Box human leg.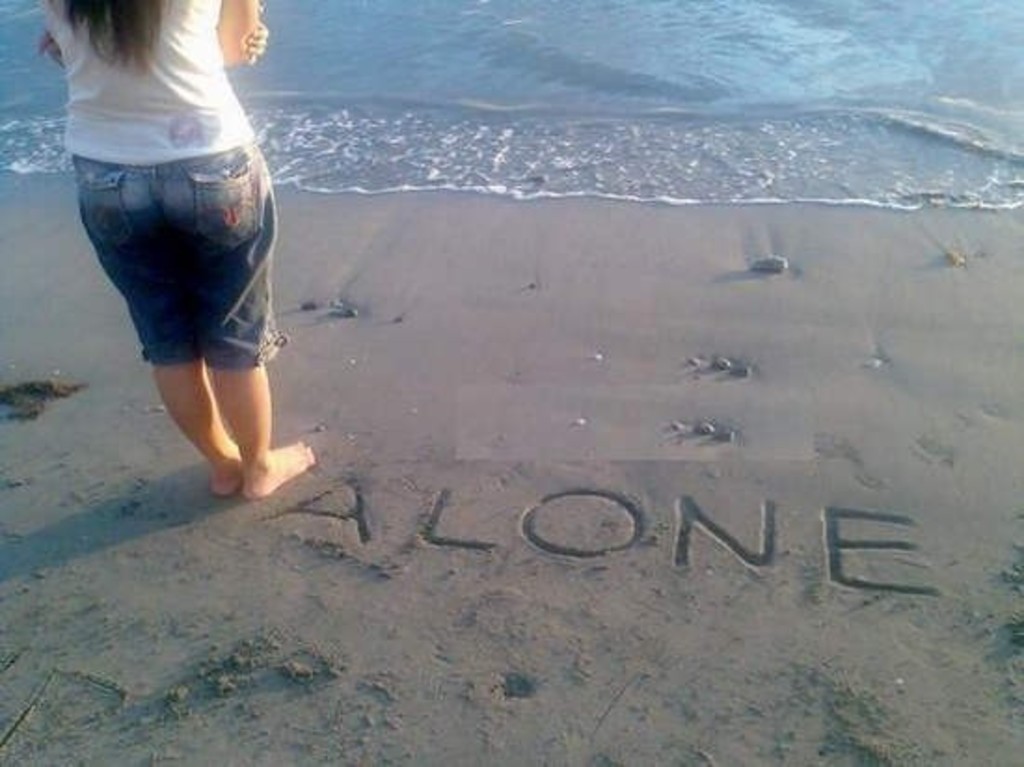
bbox=(65, 112, 242, 495).
